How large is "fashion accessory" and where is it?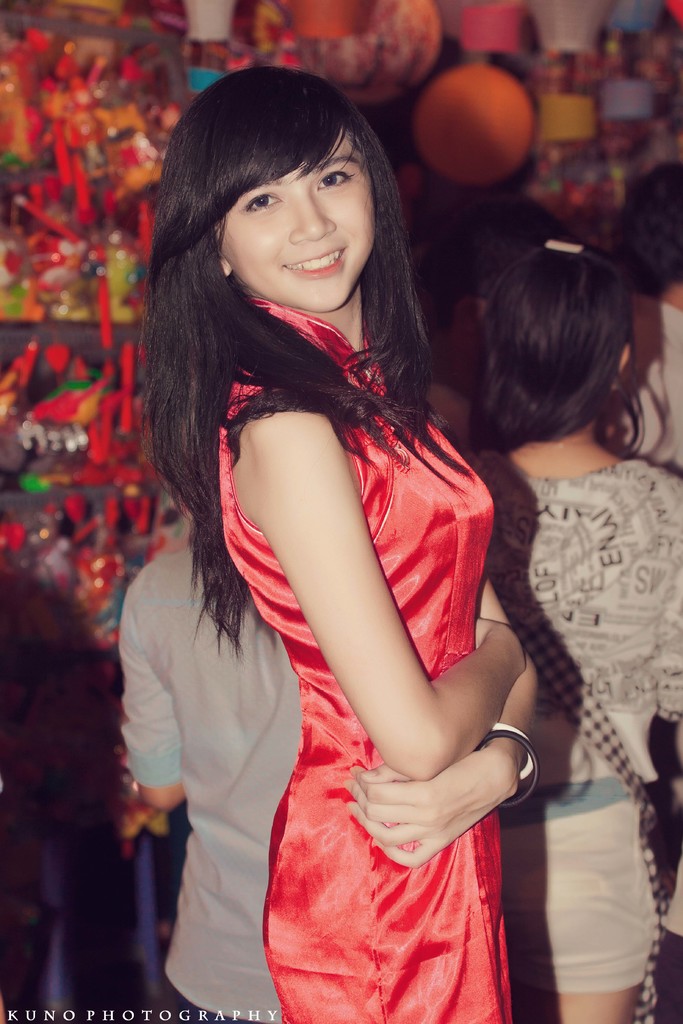
Bounding box: [483, 728, 541, 811].
